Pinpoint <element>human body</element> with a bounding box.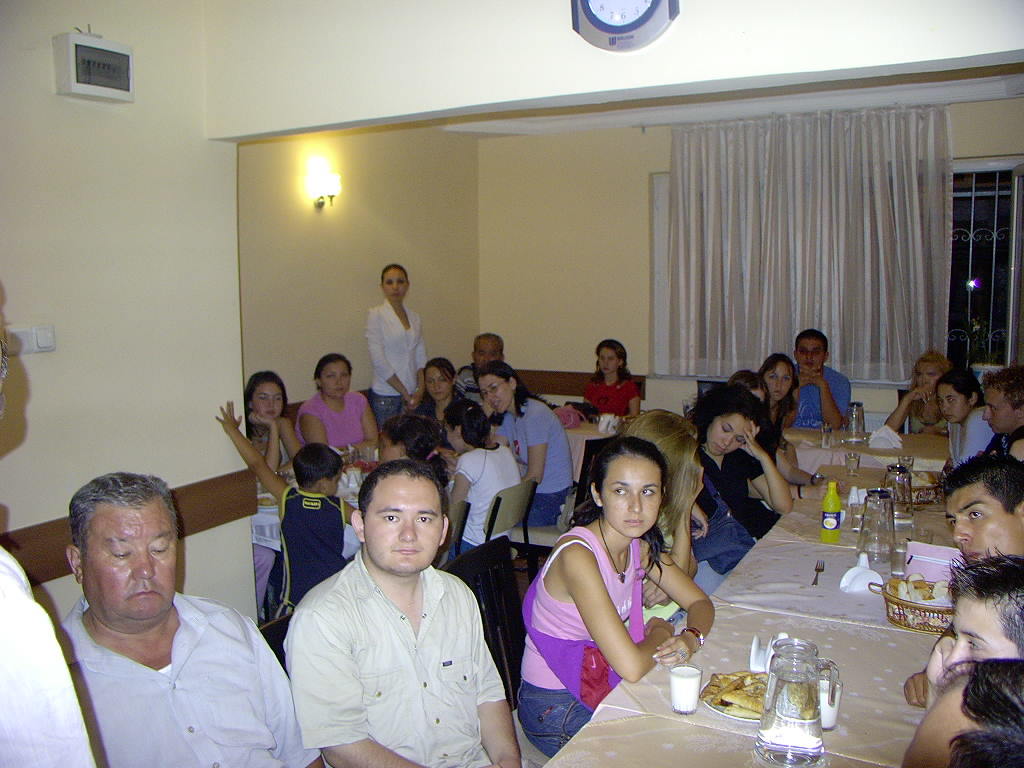
{"x1": 0, "y1": 546, "x2": 94, "y2": 767}.
